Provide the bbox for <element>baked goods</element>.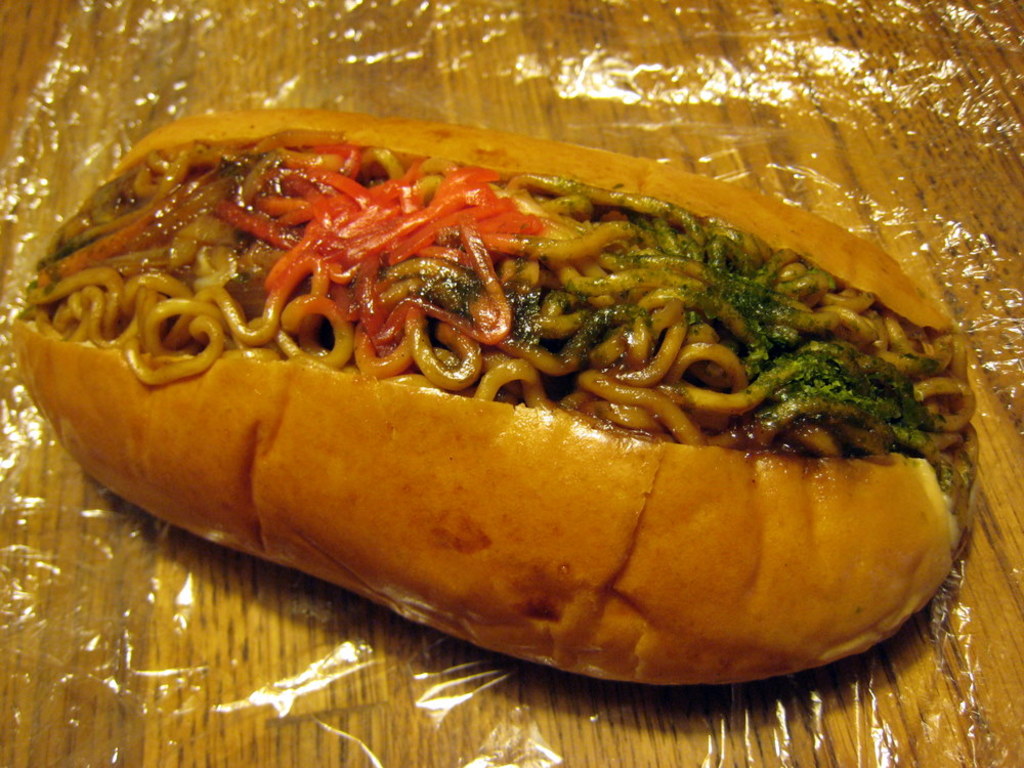
Rect(30, 173, 985, 660).
